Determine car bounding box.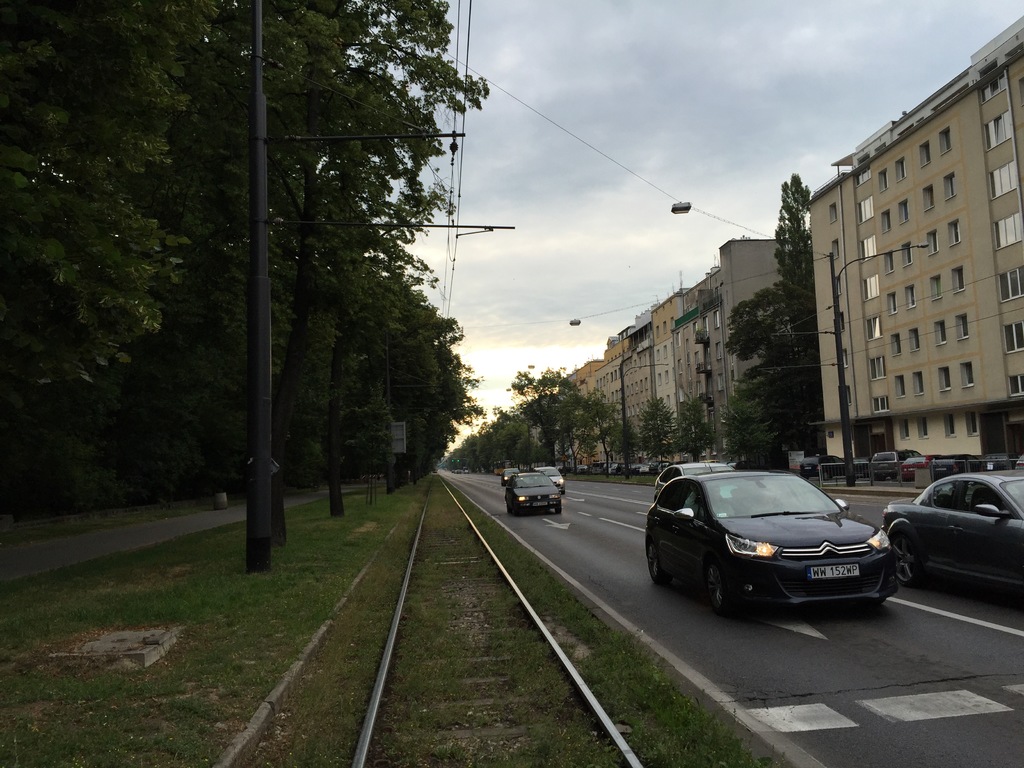
Determined: select_region(533, 466, 565, 495).
